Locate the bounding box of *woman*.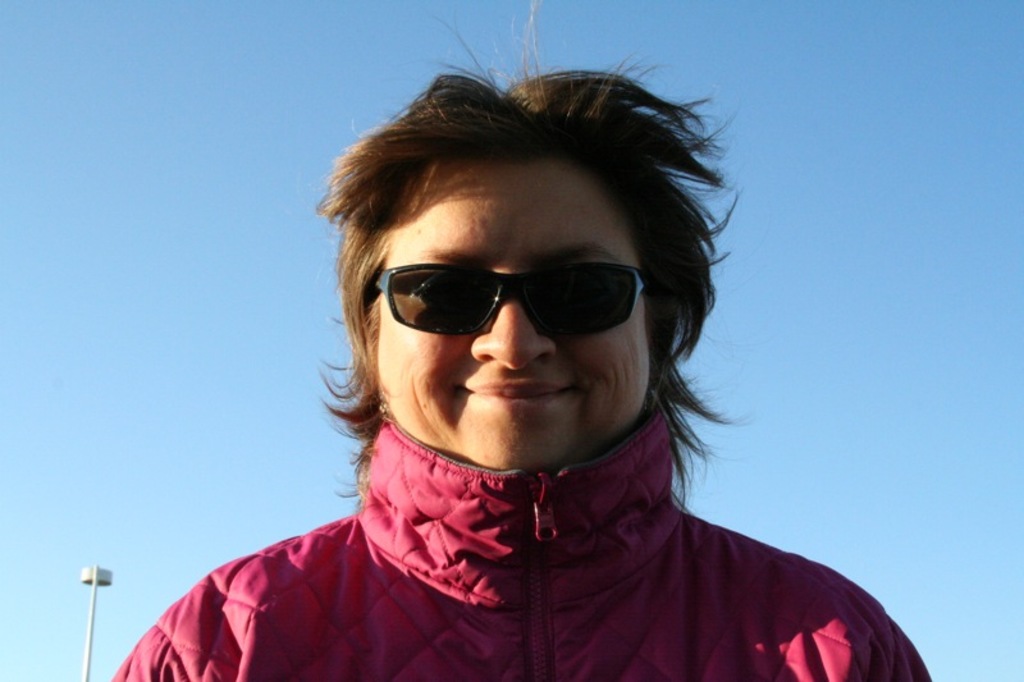
Bounding box: box(115, 0, 925, 681).
